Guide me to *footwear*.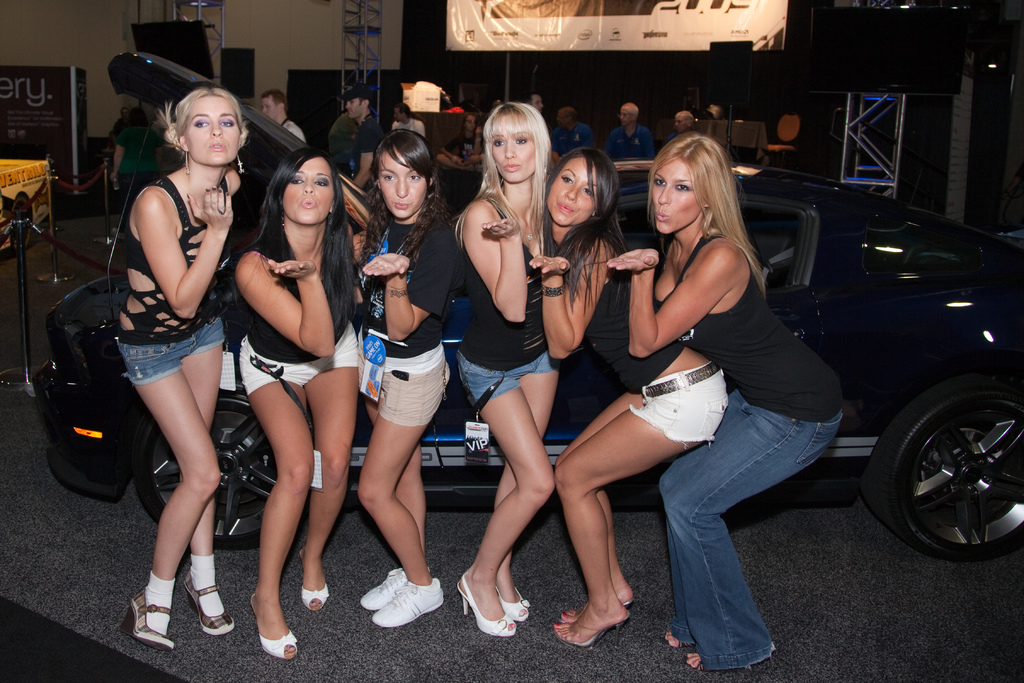
Guidance: 683:648:742:673.
